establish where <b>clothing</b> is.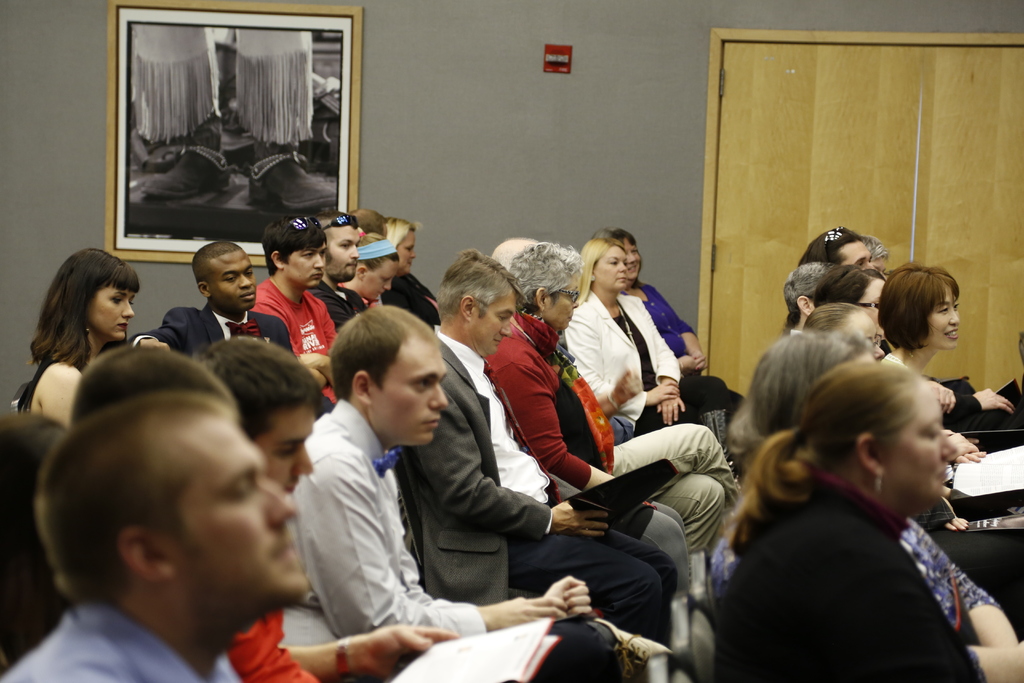
Established at [698, 523, 995, 618].
